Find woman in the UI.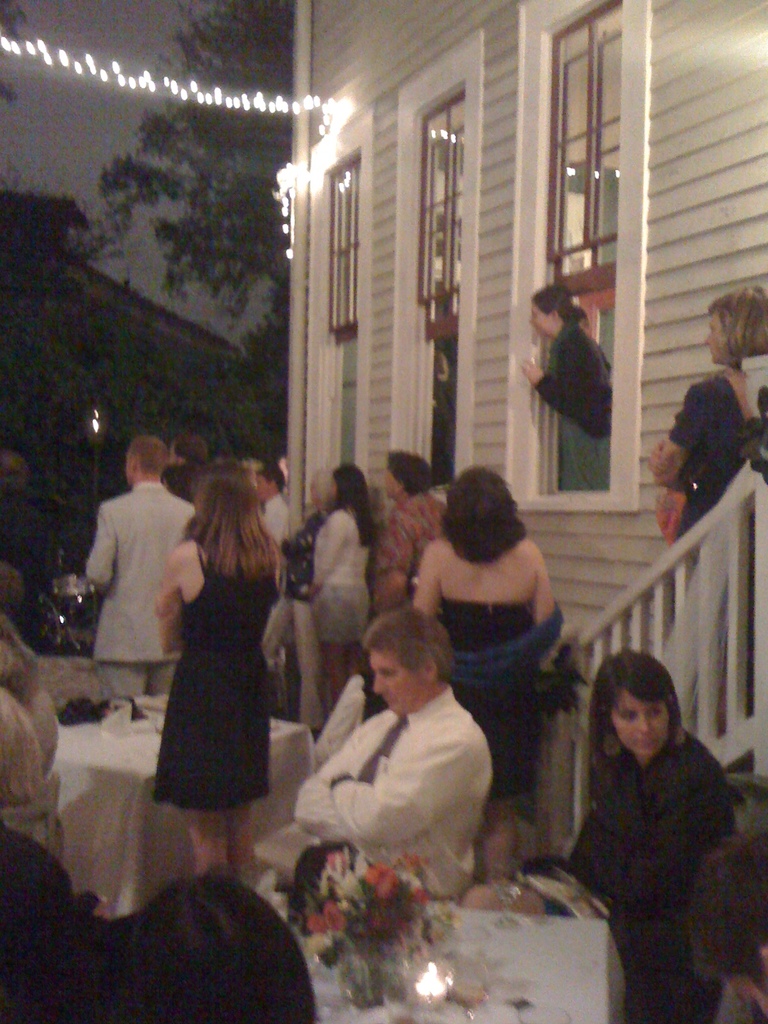
UI element at bbox=(472, 652, 744, 1023).
